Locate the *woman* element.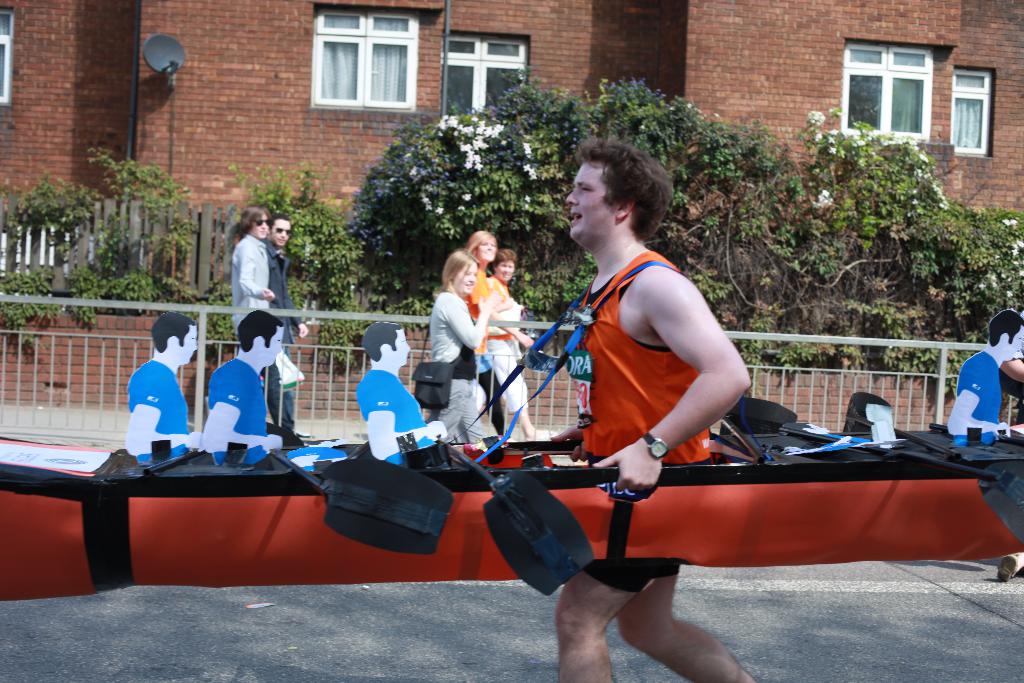
Element bbox: Rect(222, 206, 292, 441).
